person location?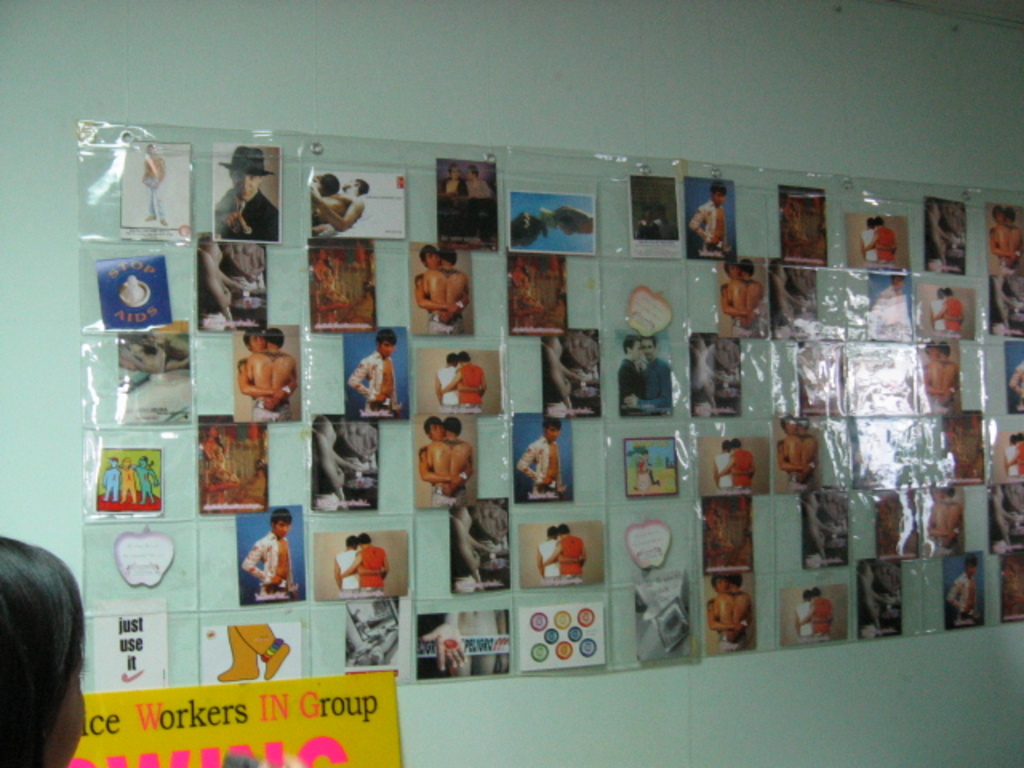
771/418/827/490
